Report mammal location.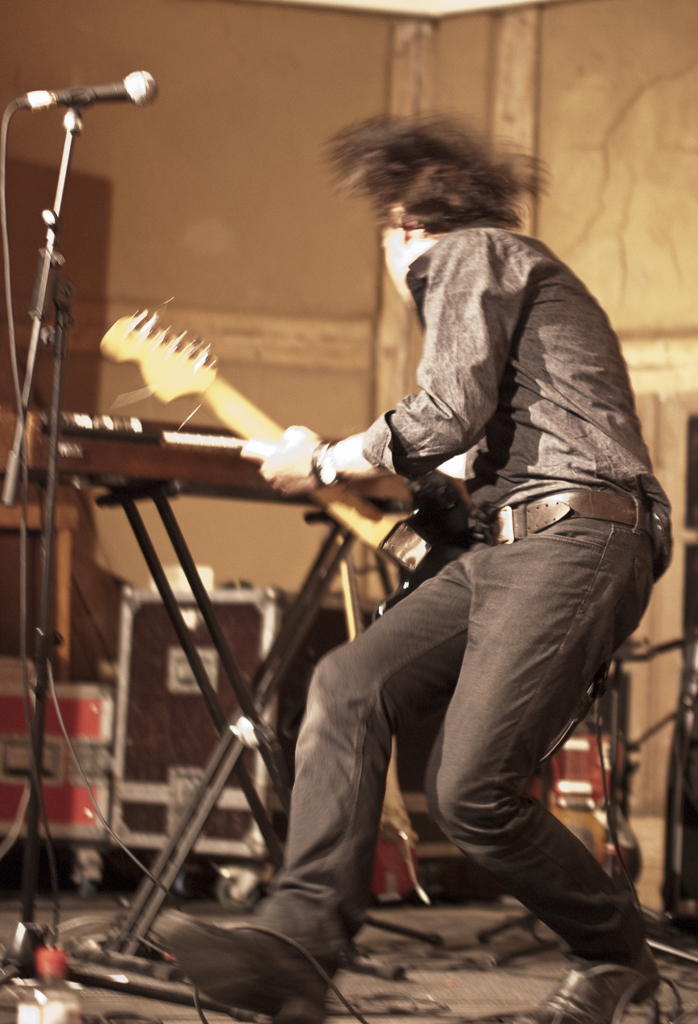
Report: BBox(195, 124, 644, 951).
